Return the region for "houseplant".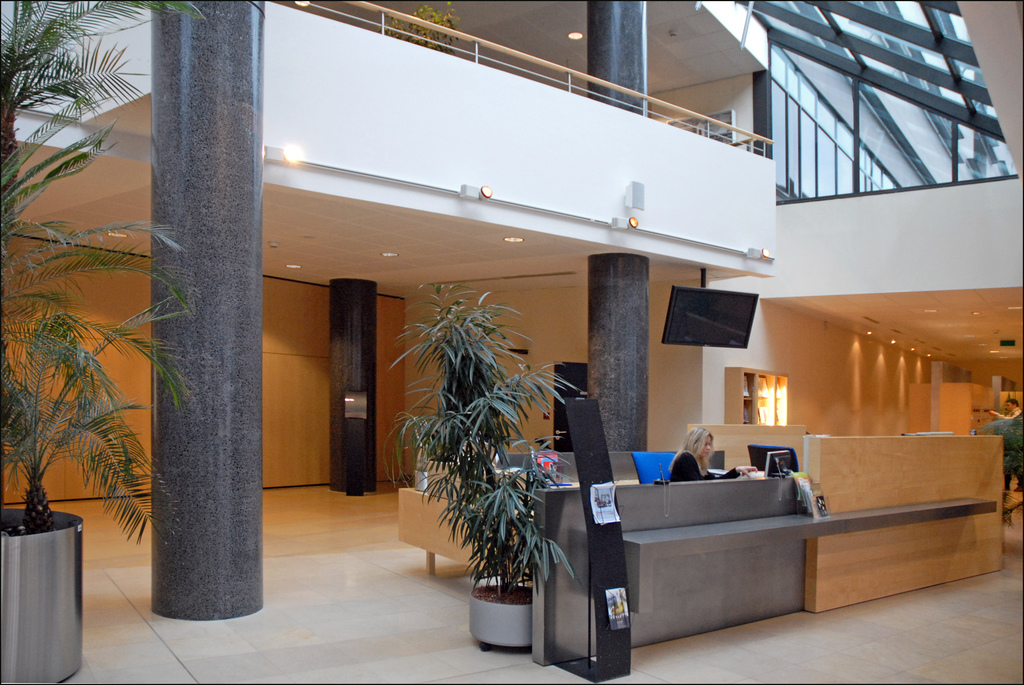
x1=395, y1=277, x2=567, y2=637.
